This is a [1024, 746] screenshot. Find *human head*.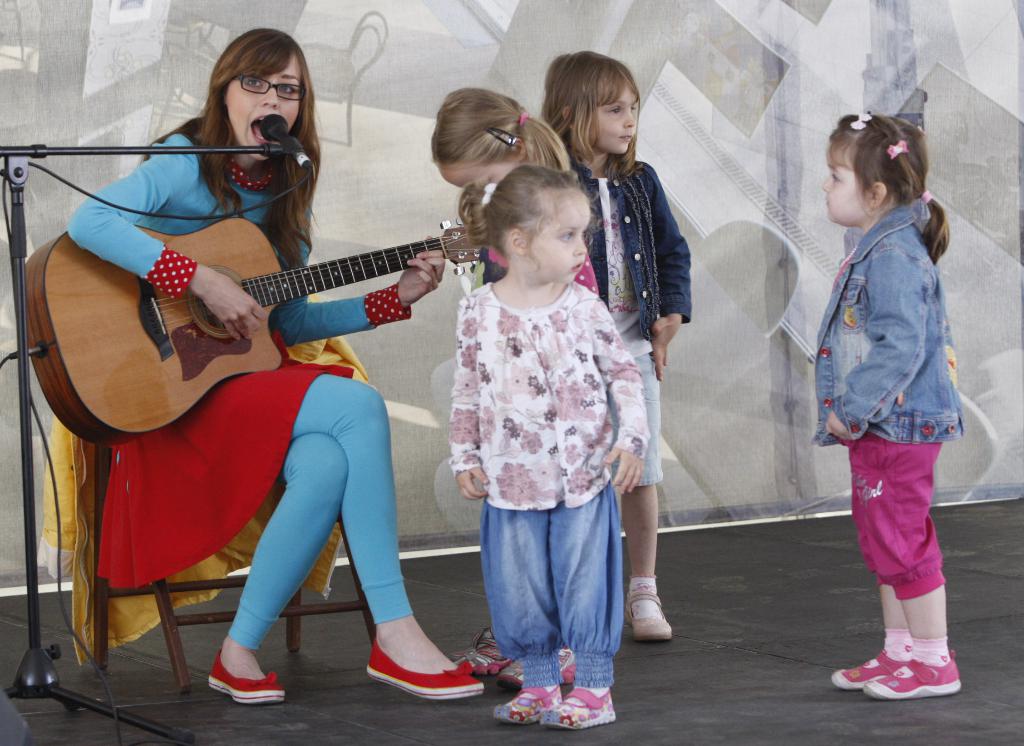
Bounding box: Rect(816, 108, 956, 238).
